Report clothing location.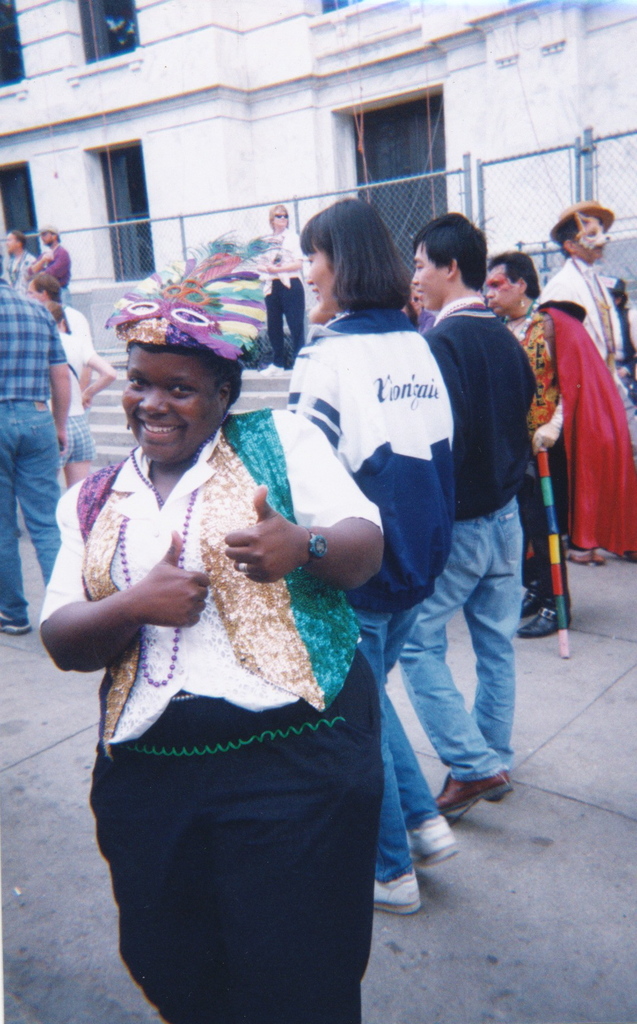
Report: rect(253, 230, 308, 362).
